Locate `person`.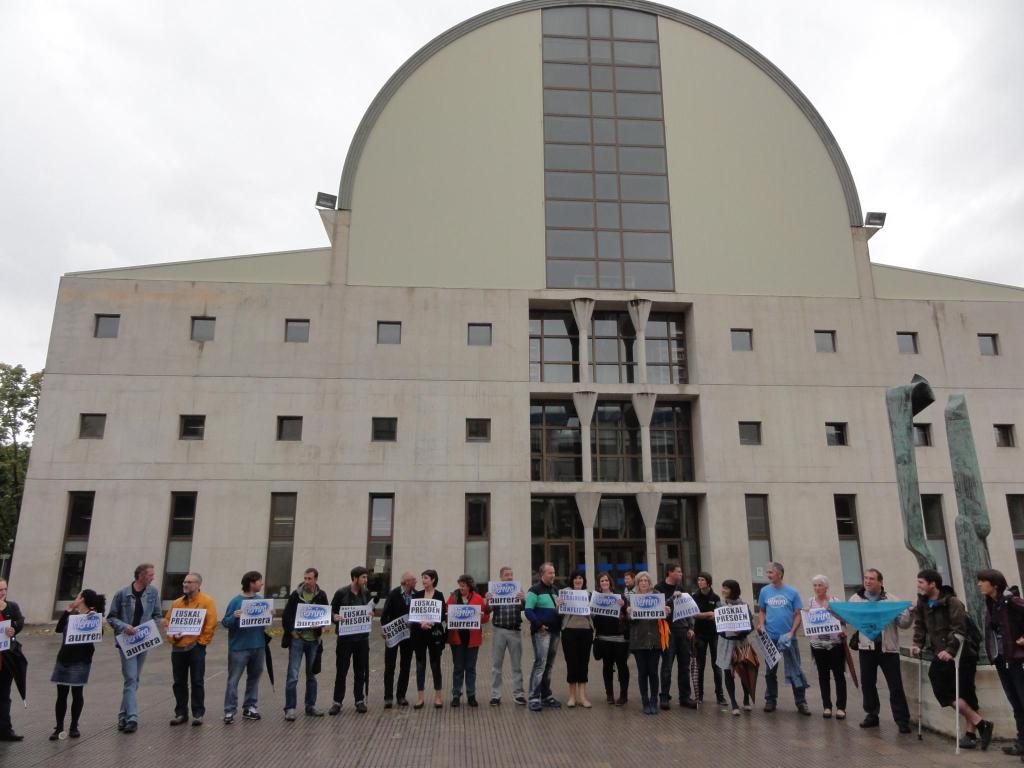
Bounding box: (left=715, top=579, right=758, bottom=716).
